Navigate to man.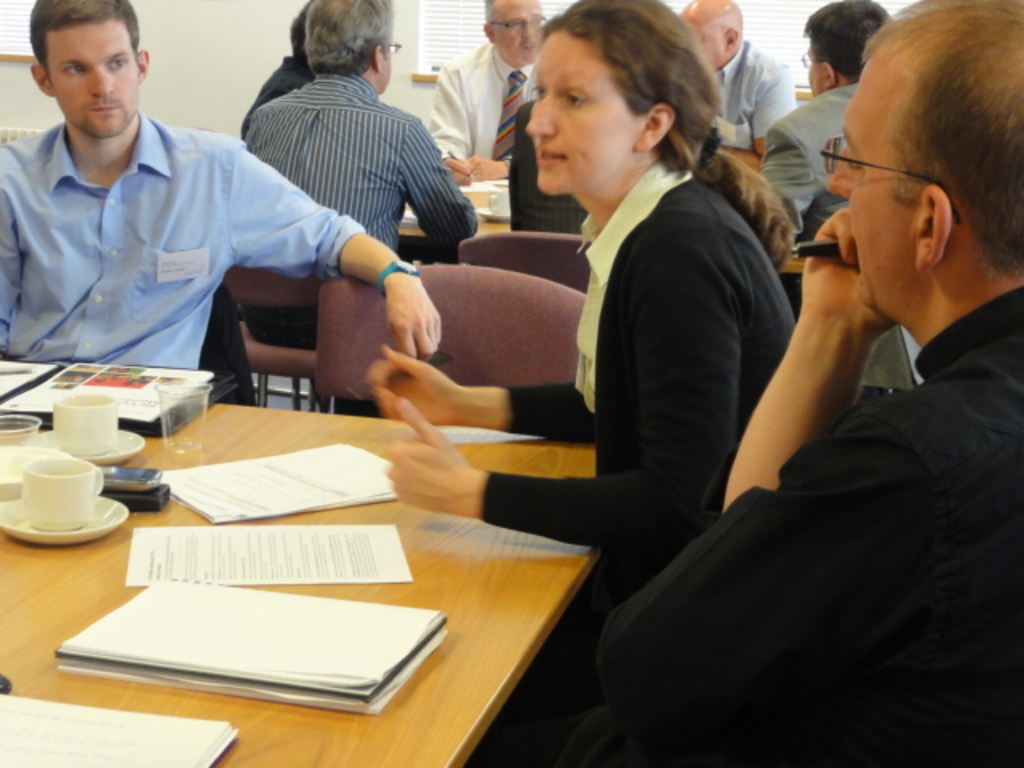
Navigation target: <bbox>594, 0, 1022, 766</bbox>.
